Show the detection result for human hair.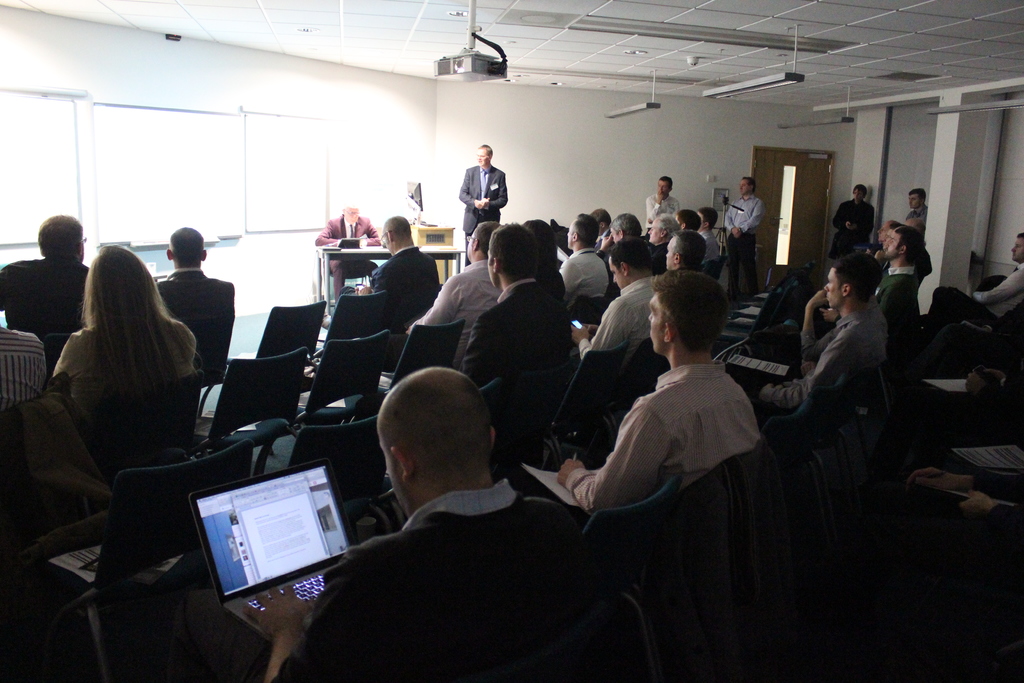
[381, 215, 410, 239].
